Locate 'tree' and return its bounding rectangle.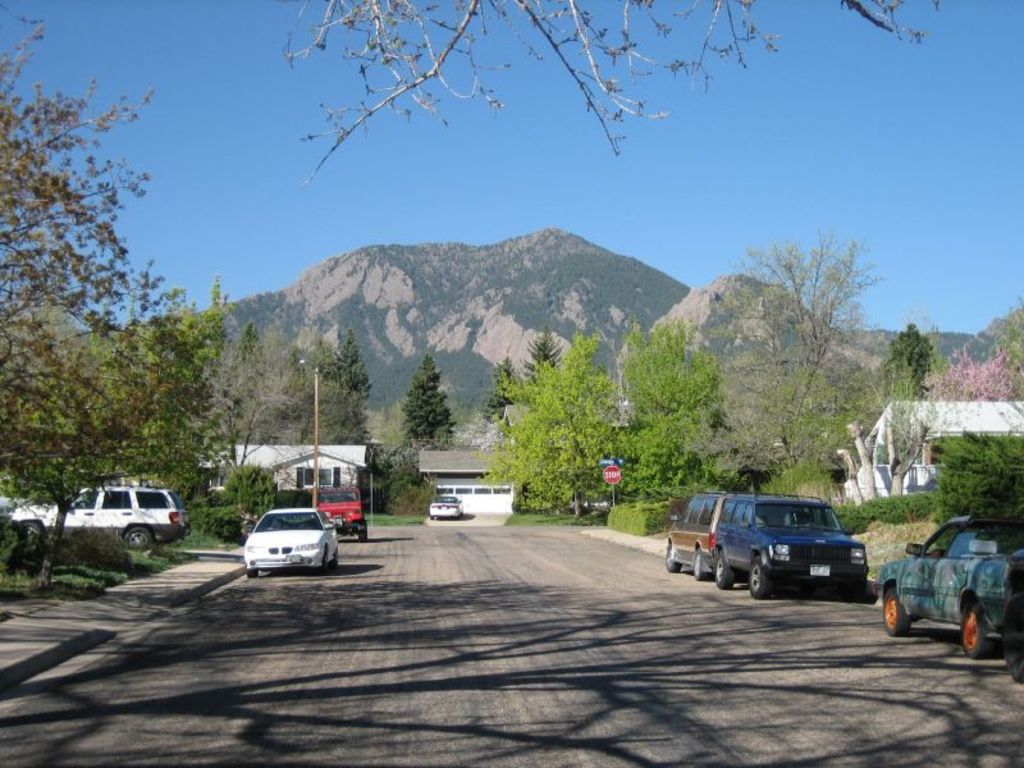
bbox=[401, 358, 453, 452].
